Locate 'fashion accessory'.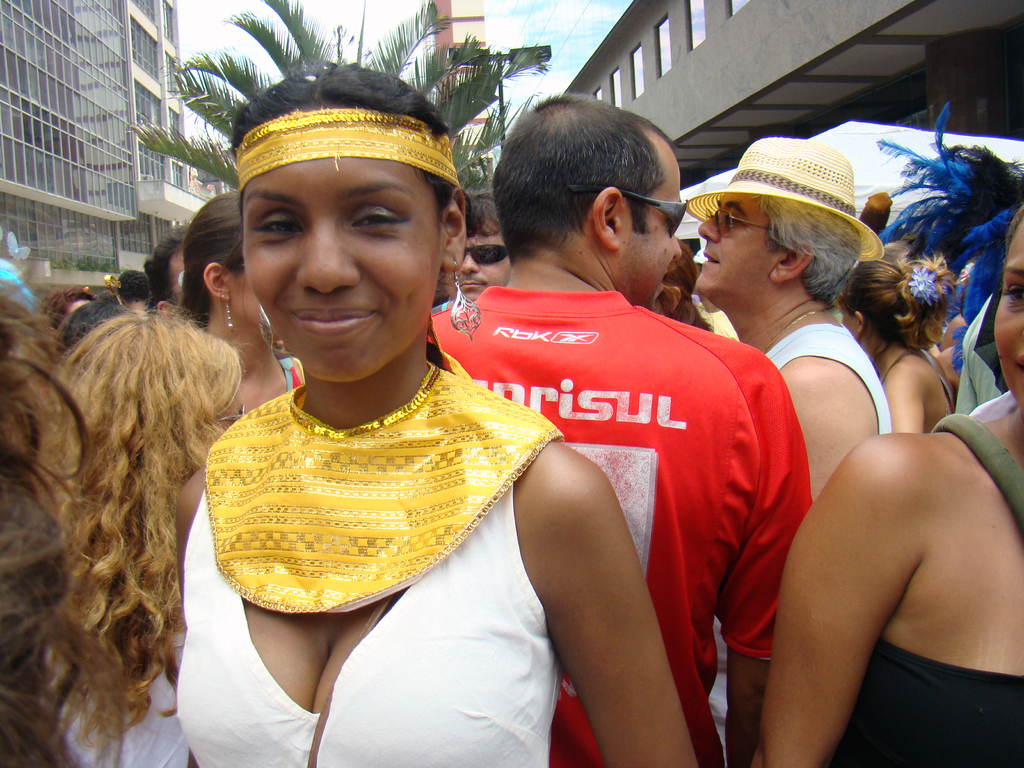
Bounding box: {"left": 882, "top": 104, "right": 972, "bottom": 282}.
